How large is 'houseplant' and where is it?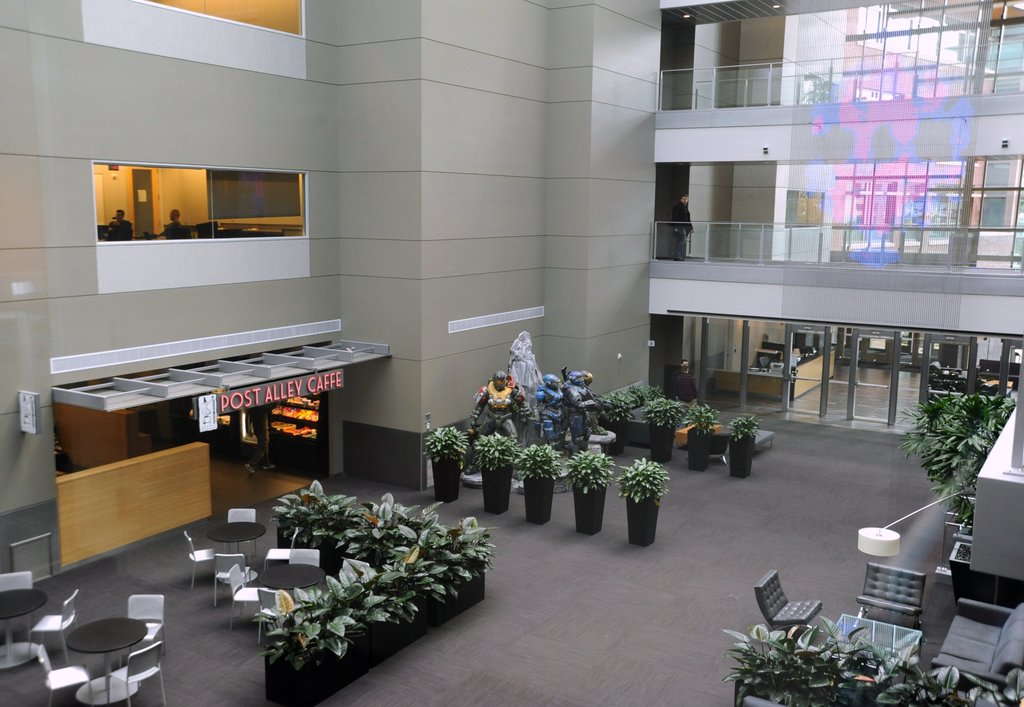
Bounding box: pyautogui.locateOnScreen(726, 416, 765, 480).
